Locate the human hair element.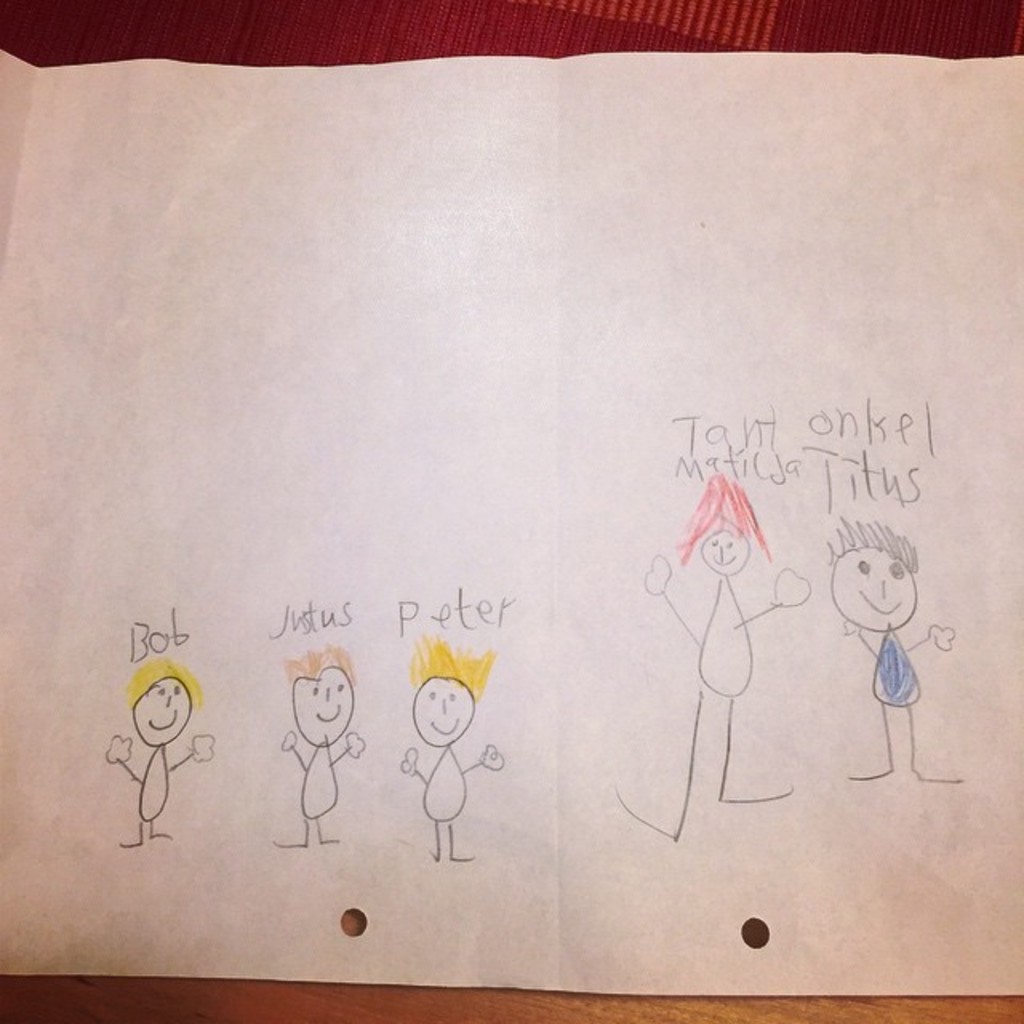
Element bbox: {"x1": 125, "y1": 654, "x2": 205, "y2": 709}.
